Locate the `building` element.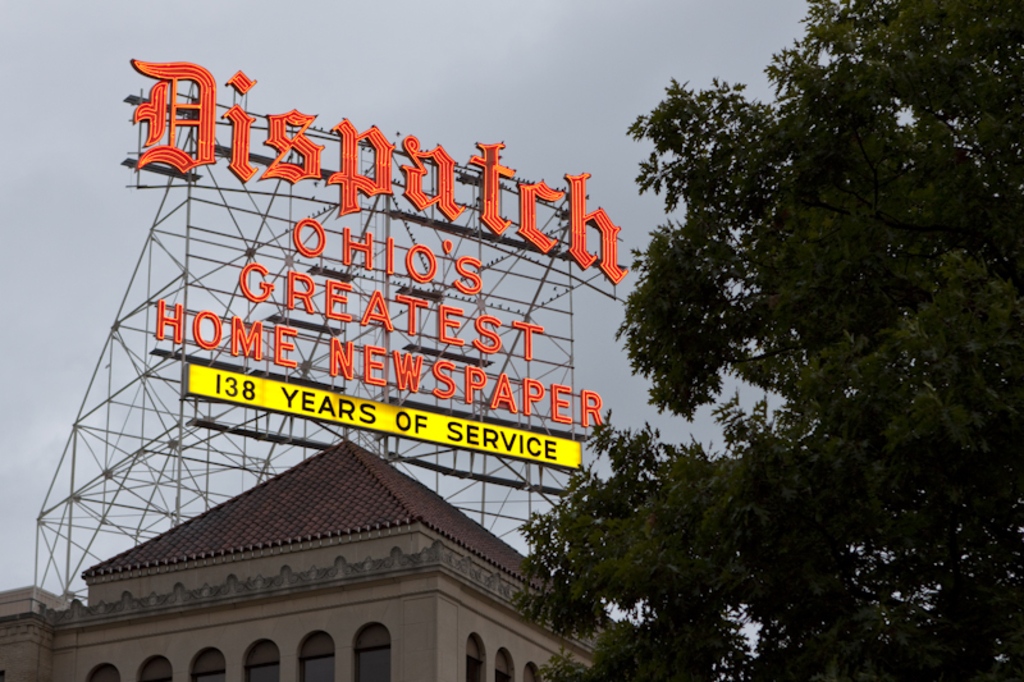
Element bbox: <bbox>35, 443, 613, 681</bbox>.
